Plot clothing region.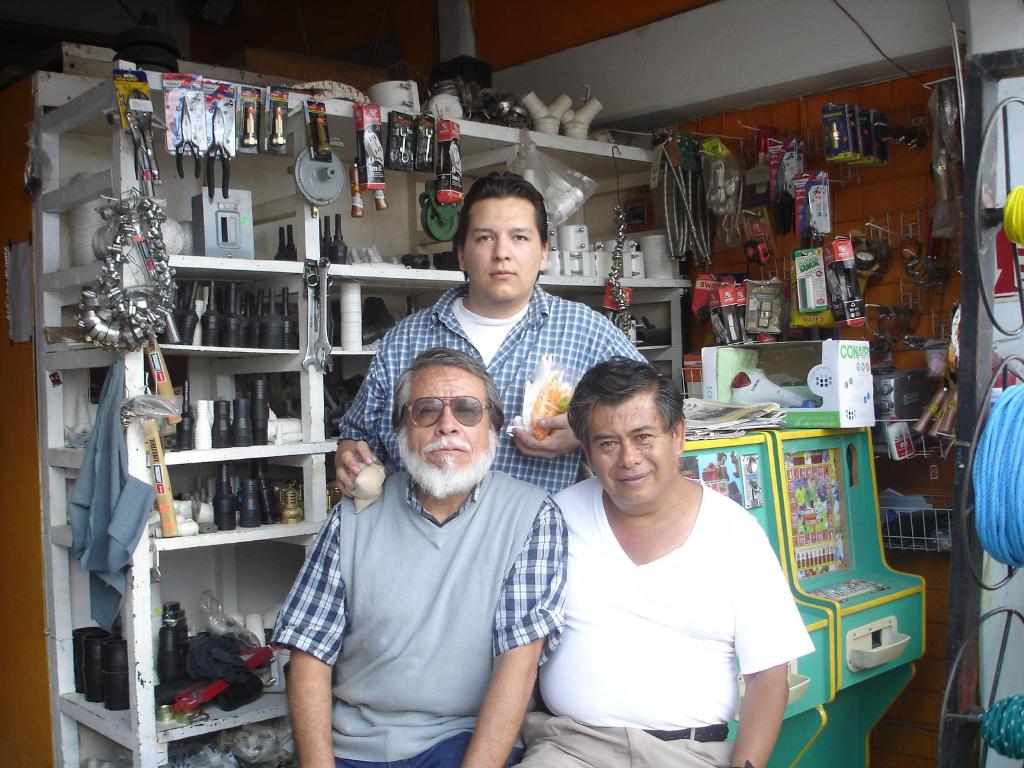
Plotted at [815, 480, 826, 509].
